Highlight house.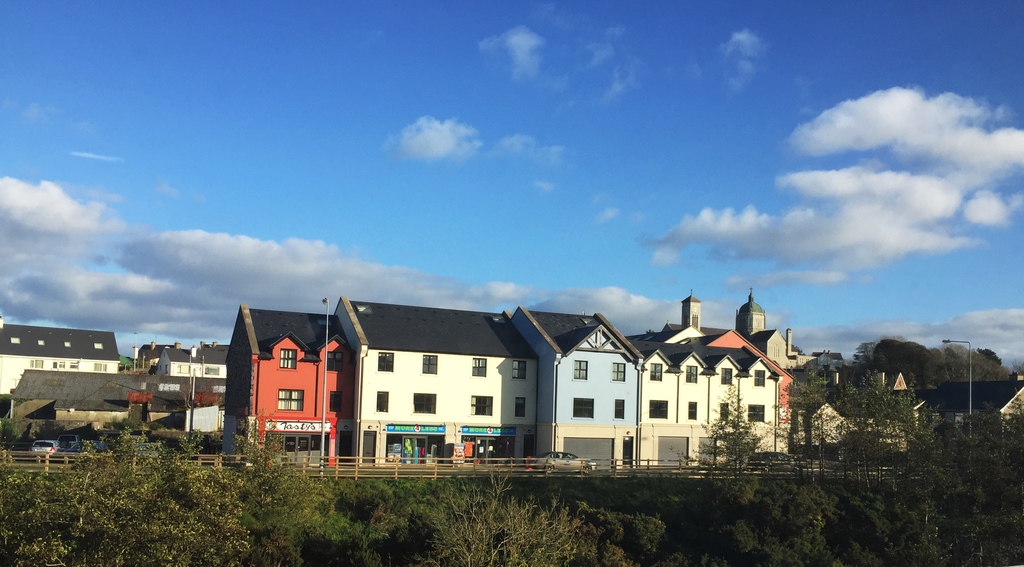
Highlighted region: (0,316,124,394).
